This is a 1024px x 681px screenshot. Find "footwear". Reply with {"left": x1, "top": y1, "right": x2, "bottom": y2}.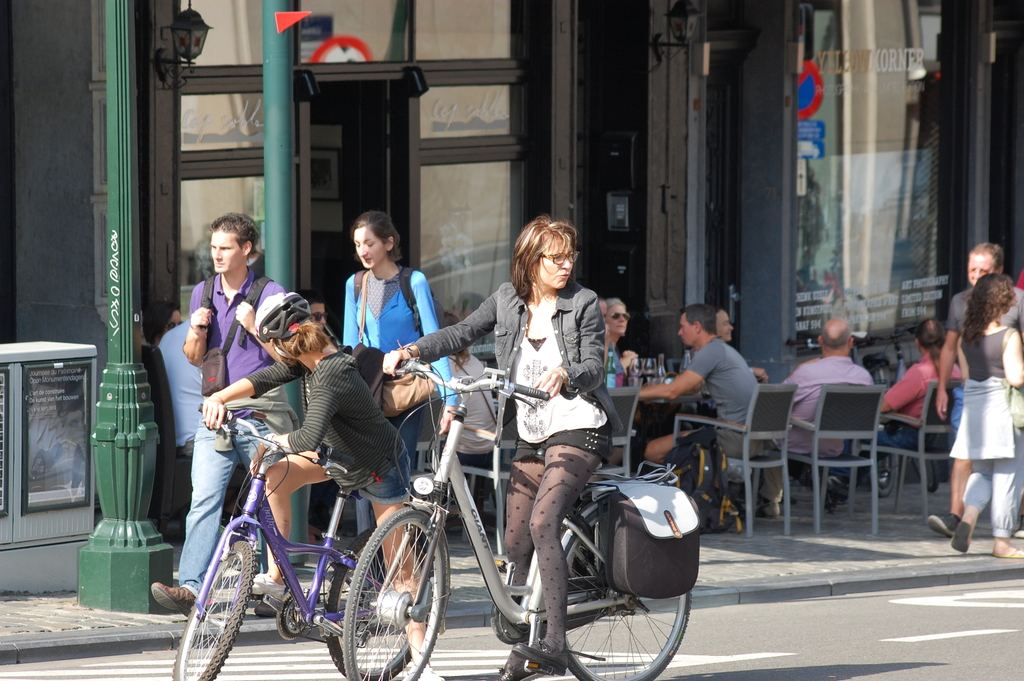
{"left": 509, "top": 640, "right": 570, "bottom": 675}.
